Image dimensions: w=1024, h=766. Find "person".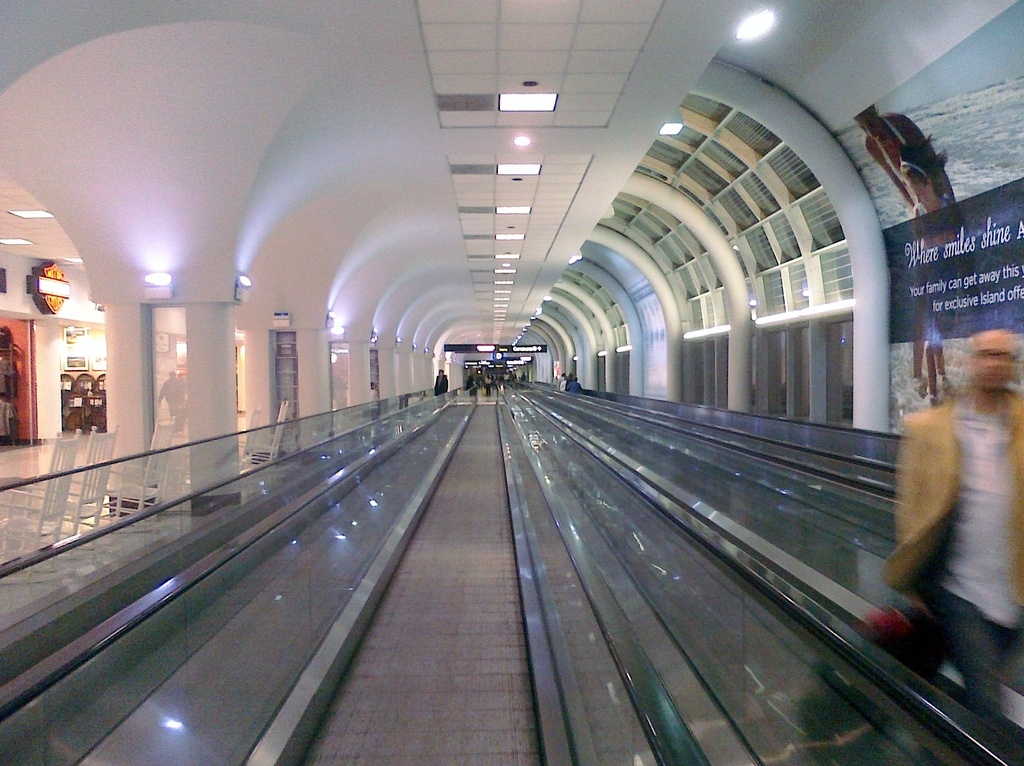
[left=885, top=317, right=1002, bottom=701].
